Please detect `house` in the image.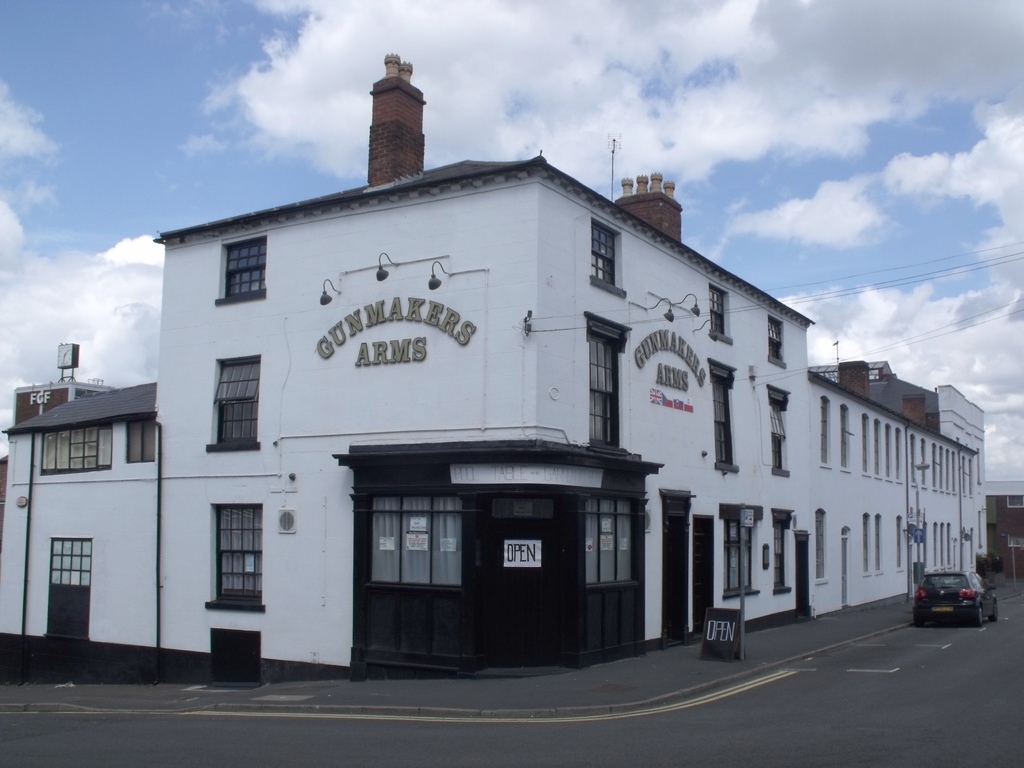
[0, 50, 985, 678].
